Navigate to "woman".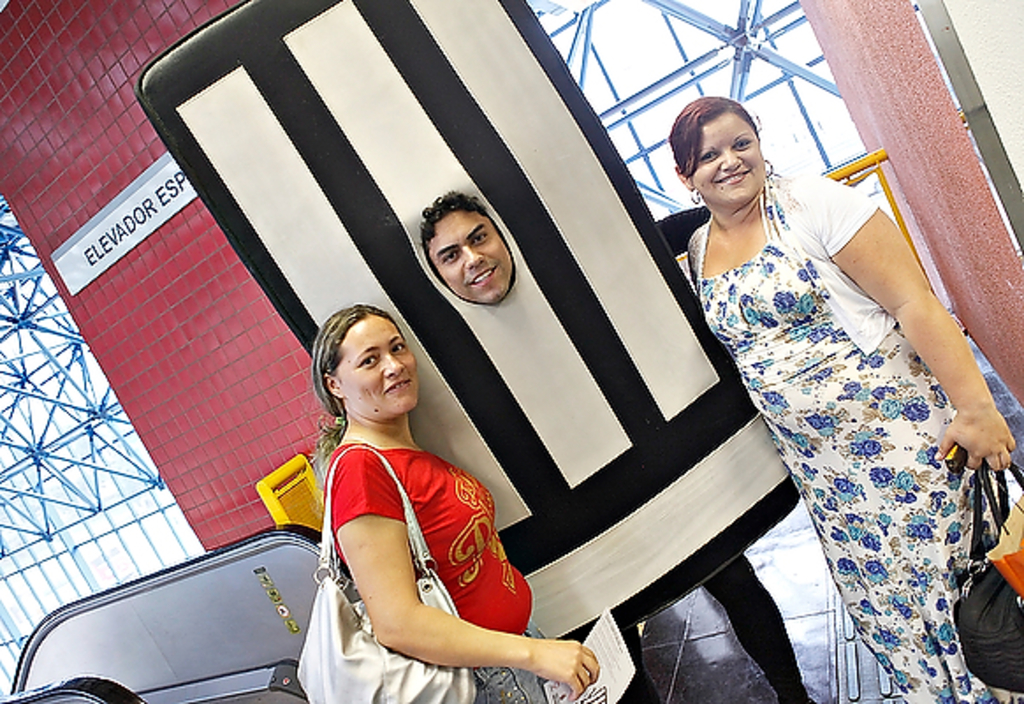
Navigation target: 306:303:598:702.
